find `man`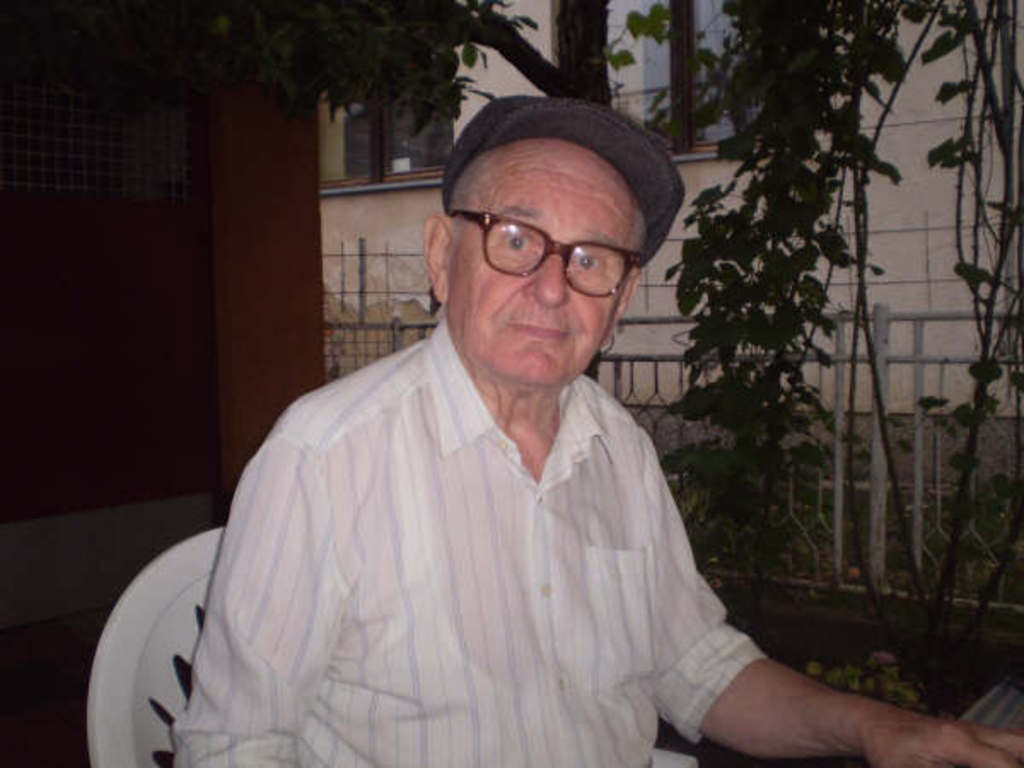
detection(108, 77, 886, 758)
